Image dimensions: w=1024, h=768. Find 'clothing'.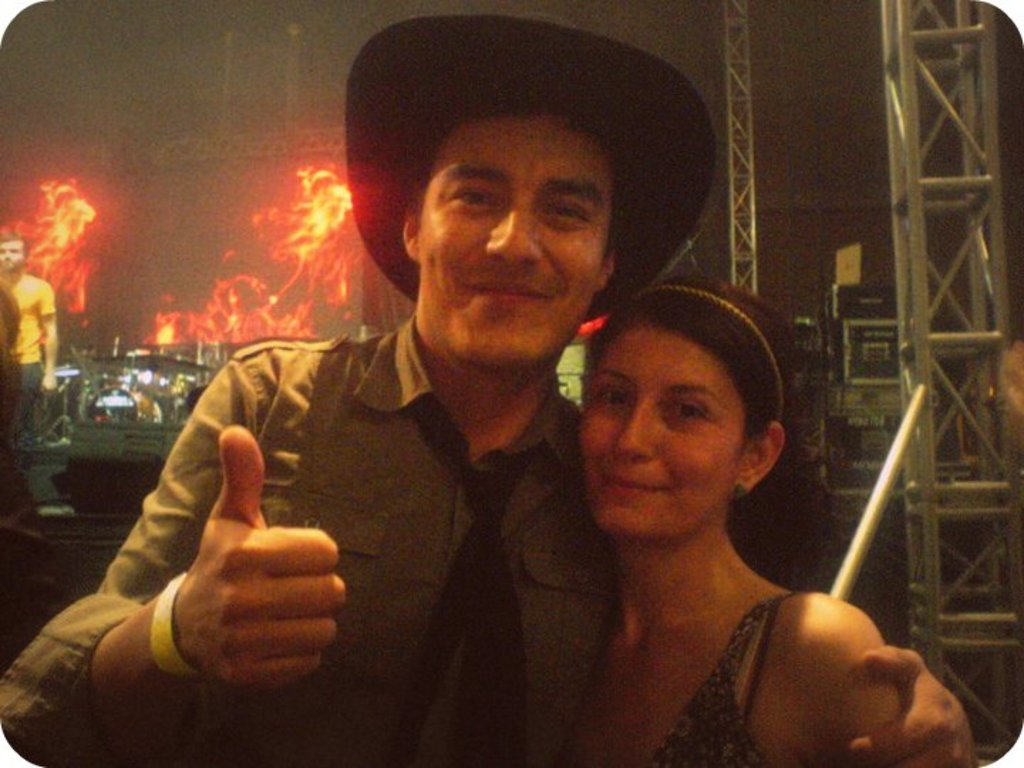
rect(566, 594, 815, 767).
